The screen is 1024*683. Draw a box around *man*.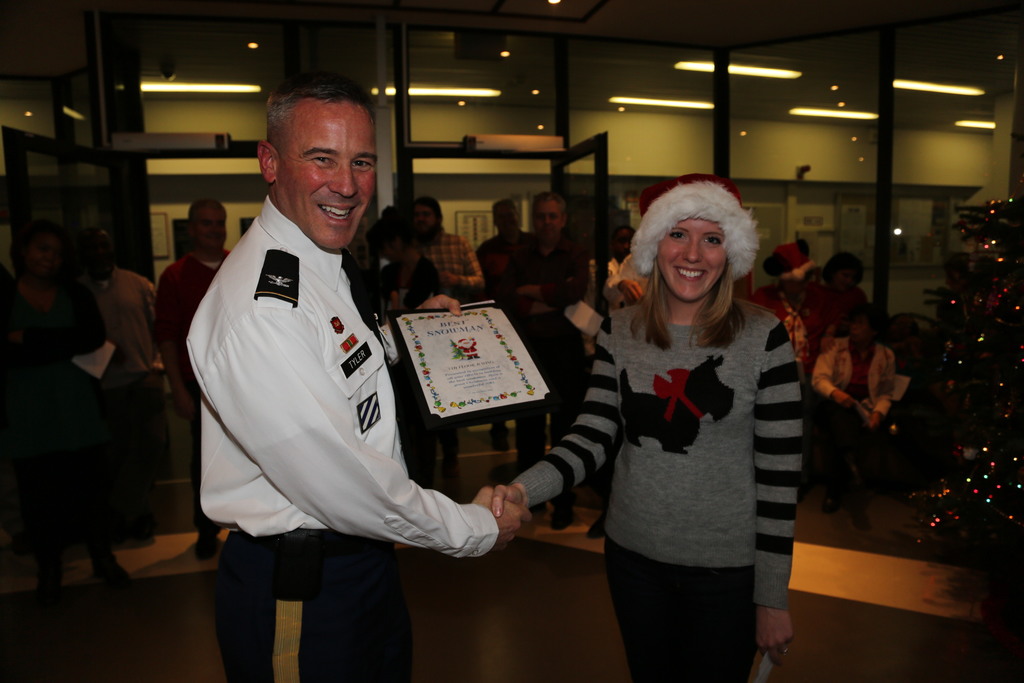
<bbox>415, 194, 487, 300</bbox>.
